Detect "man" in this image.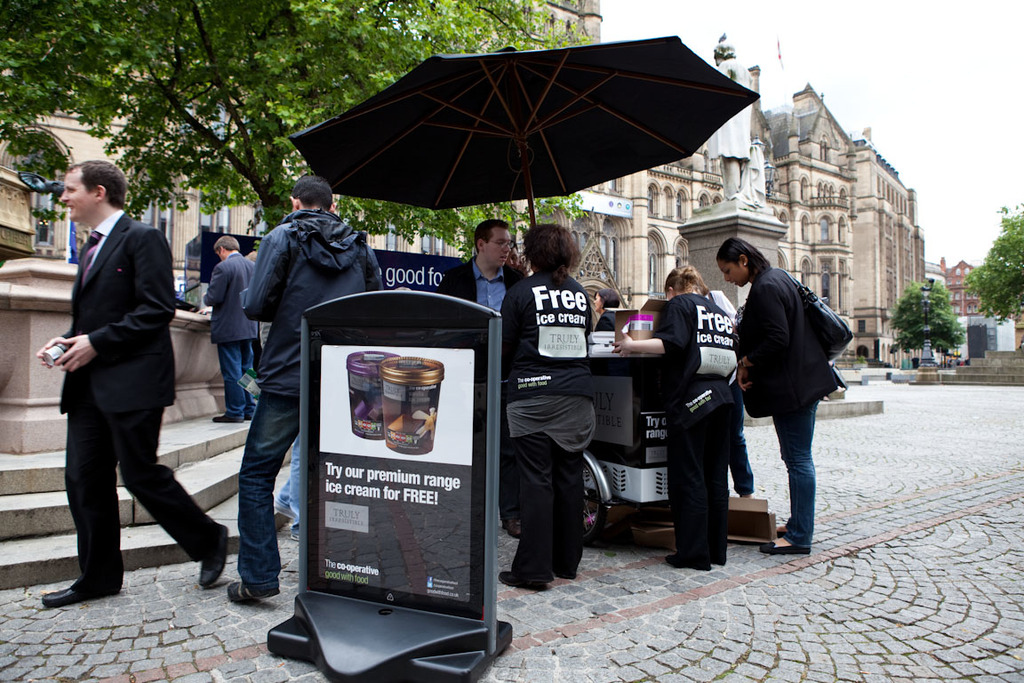
Detection: [left=226, top=174, right=393, bottom=601].
